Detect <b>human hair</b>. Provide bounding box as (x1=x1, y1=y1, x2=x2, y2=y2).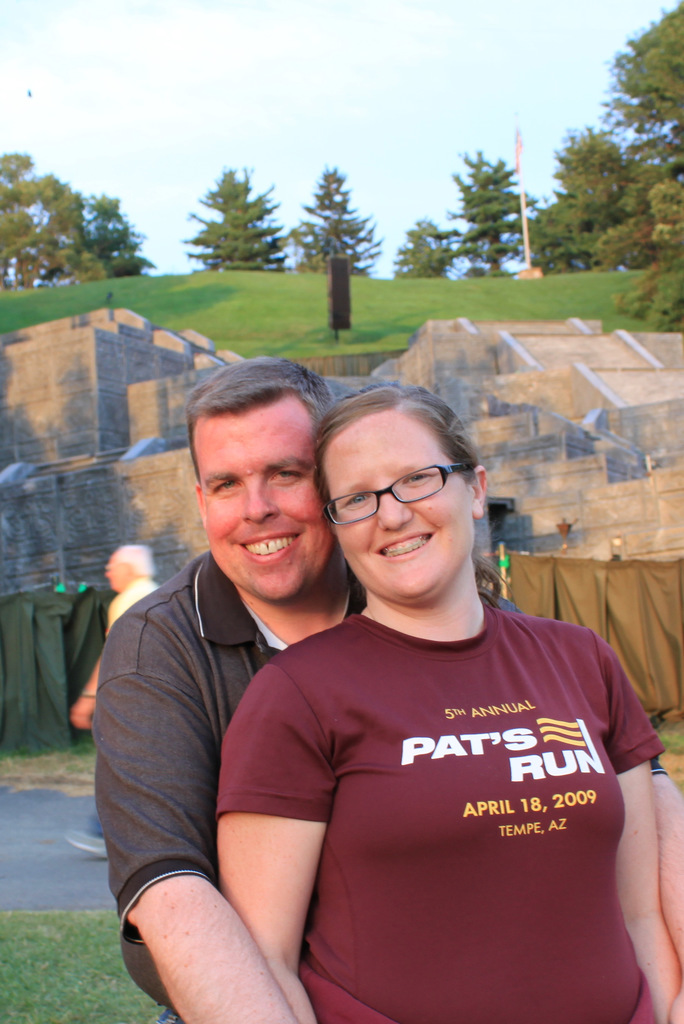
(x1=303, y1=376, x2=494, y2=536).
